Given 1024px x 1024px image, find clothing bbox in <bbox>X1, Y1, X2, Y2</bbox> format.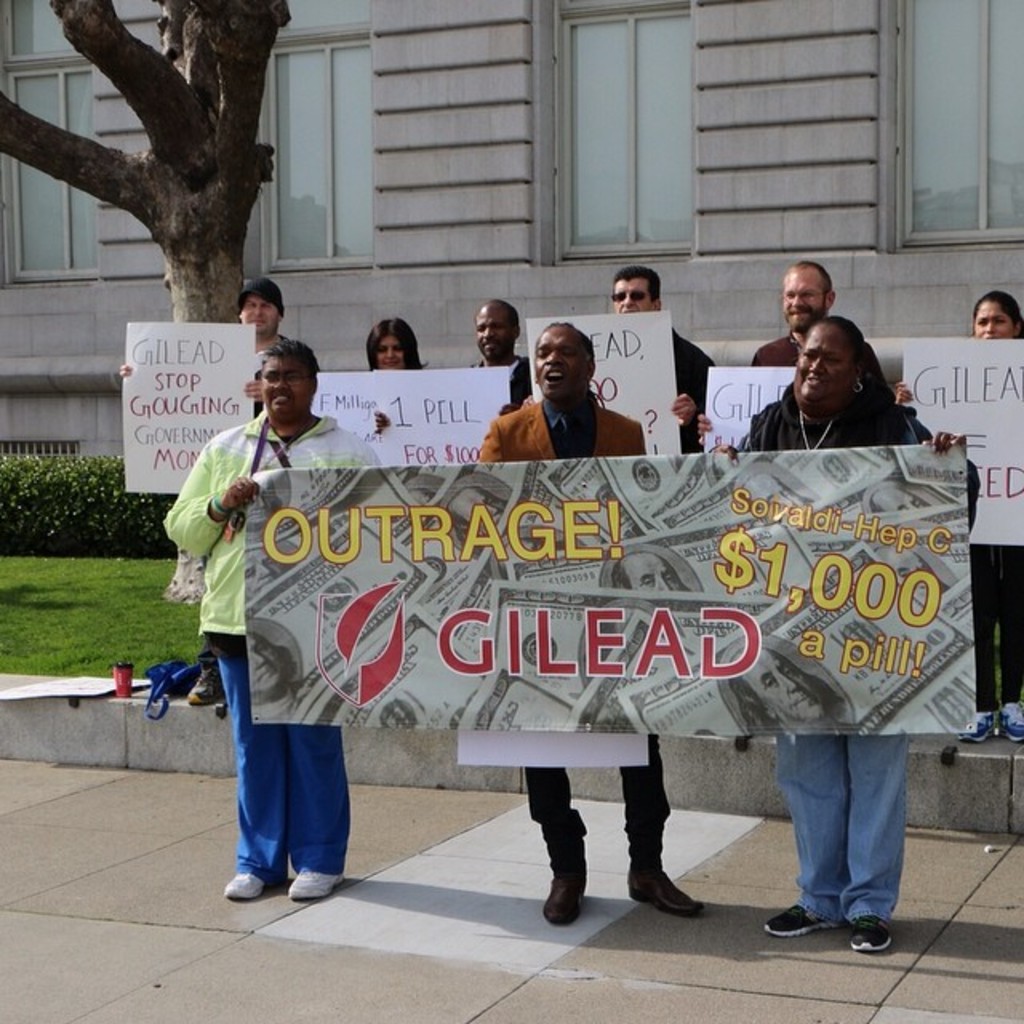
<bbox>472, 403, 659, 880</bbox>.
